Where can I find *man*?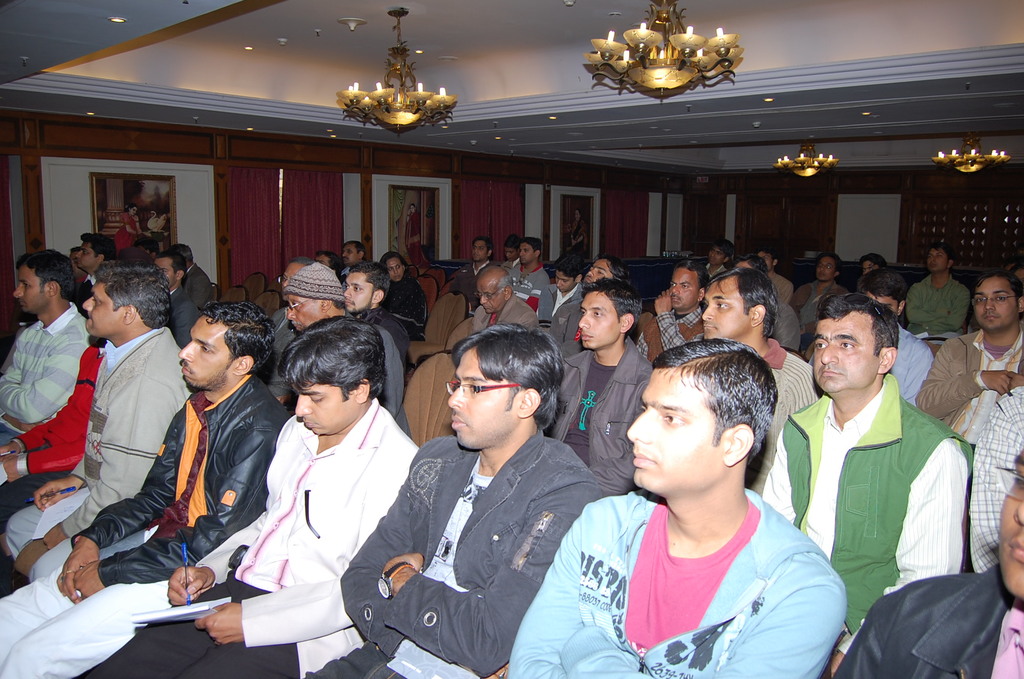
You can find it at crop(829, 447, 1023, 678).
